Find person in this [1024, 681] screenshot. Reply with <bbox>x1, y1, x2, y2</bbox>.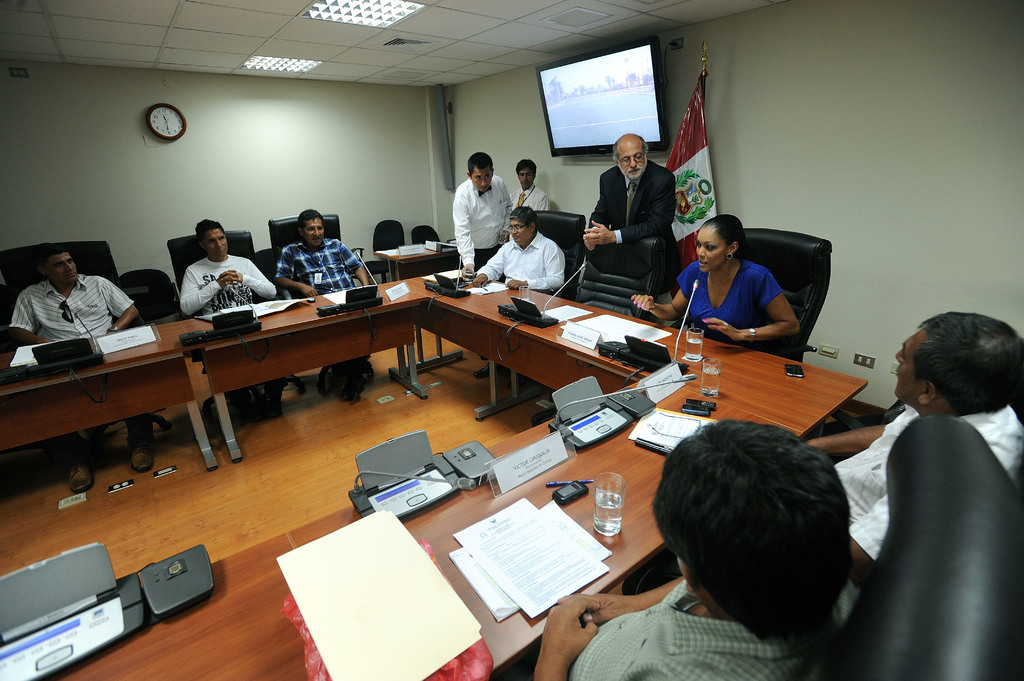
<bbox>514, 155, 545, 210</bbox>.
